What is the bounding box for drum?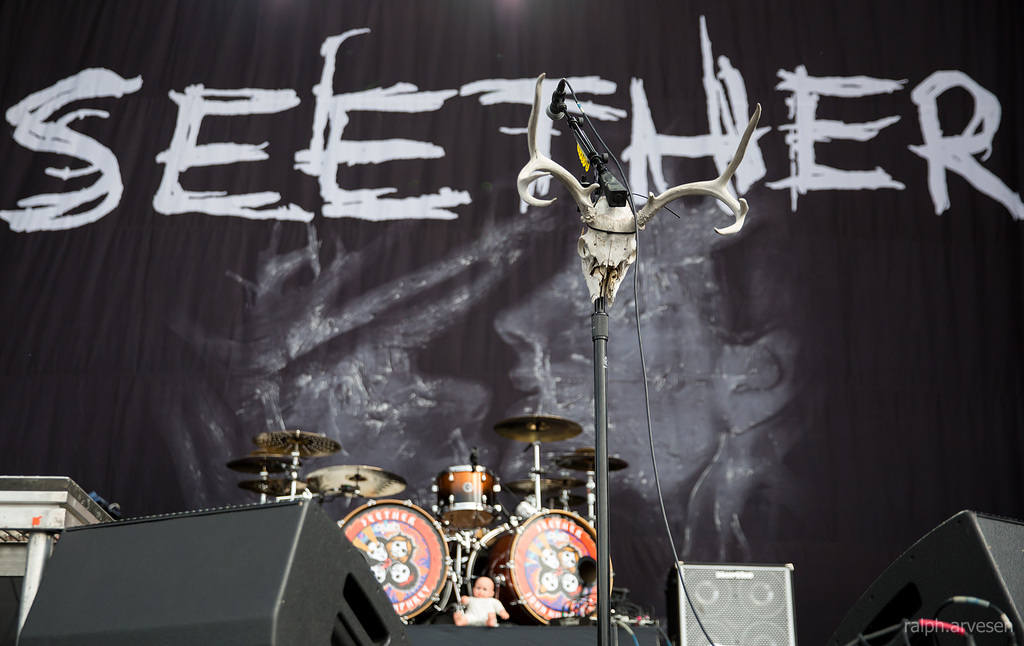
Rect(465, 508, 614, 624).
